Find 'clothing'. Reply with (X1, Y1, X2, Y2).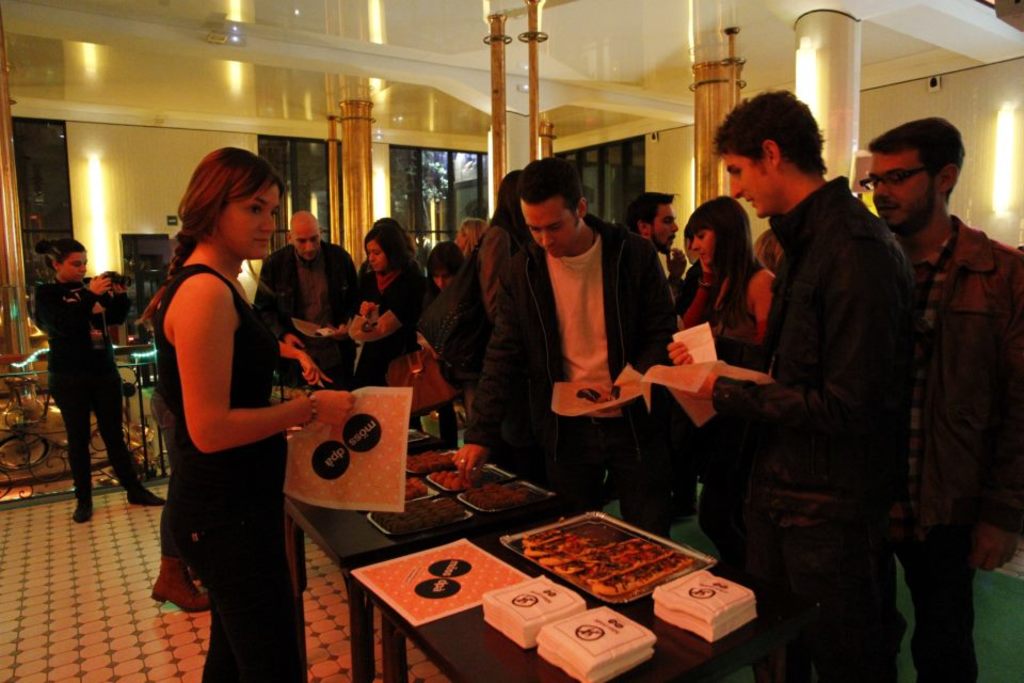
(156, 286, 188, 566).
